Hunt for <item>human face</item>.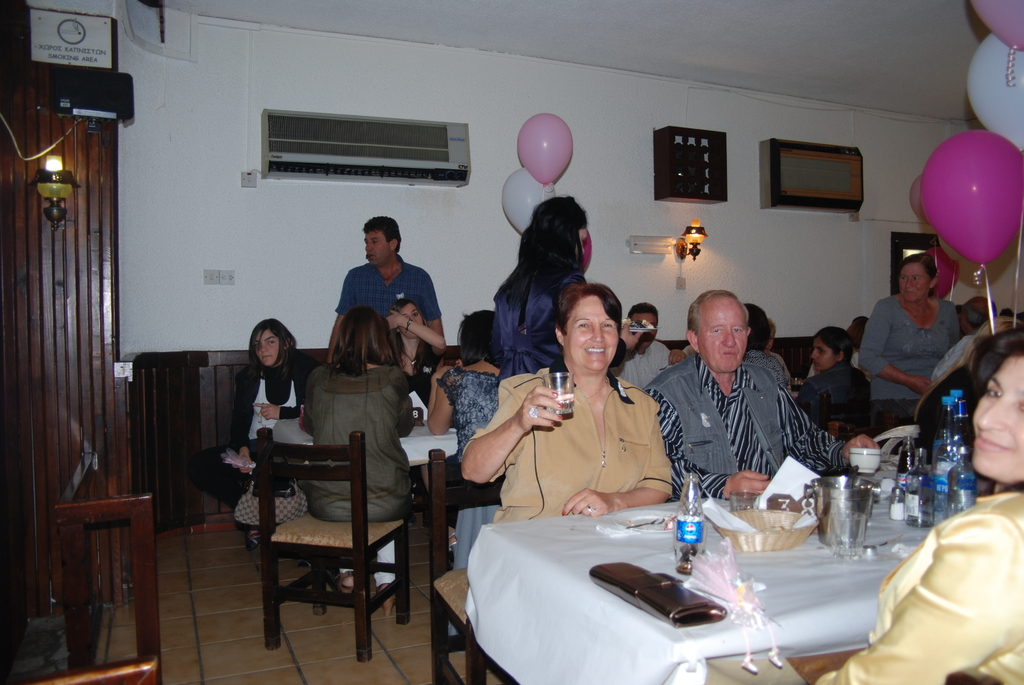
Hunted down at bbox=[897, 267, 932, 299].
